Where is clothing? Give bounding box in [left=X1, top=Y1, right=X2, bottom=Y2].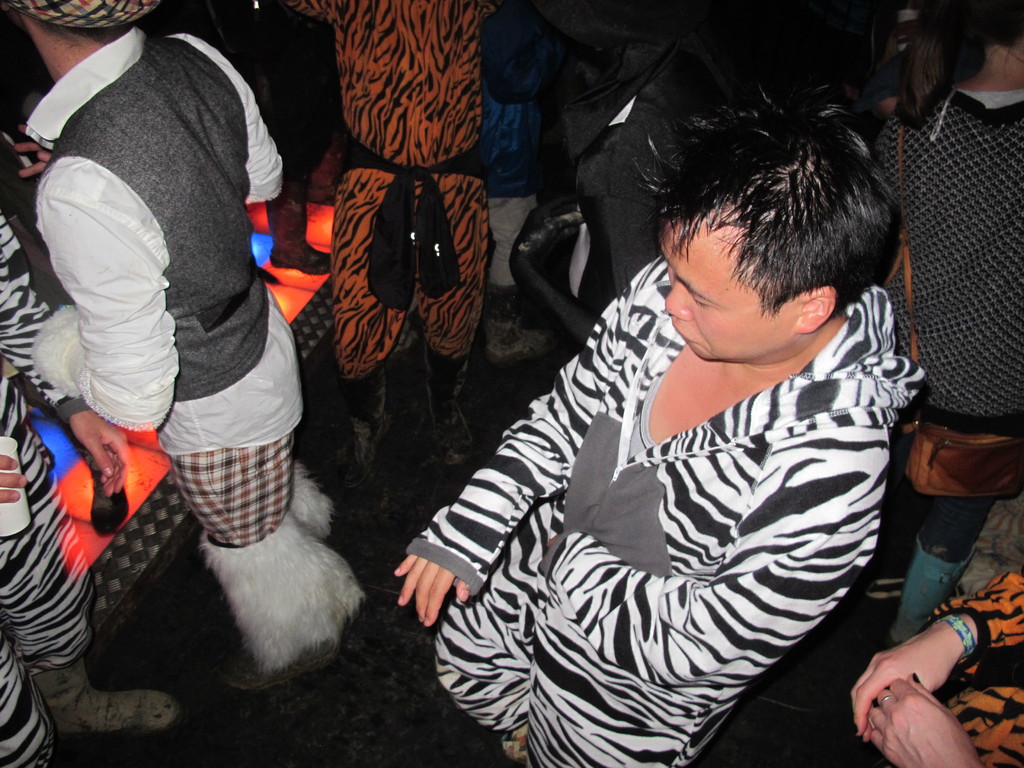
[left=920, top=568, right=1023, bottom=765].
